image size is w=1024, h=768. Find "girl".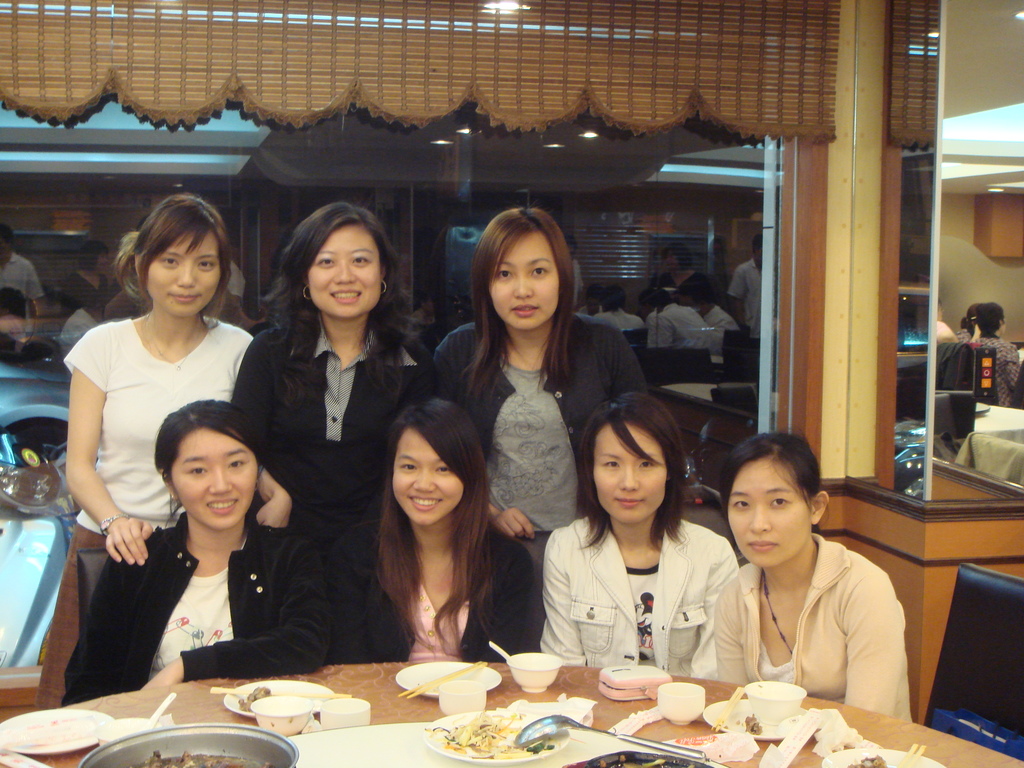
bbox(716, 433, 913, 717).
